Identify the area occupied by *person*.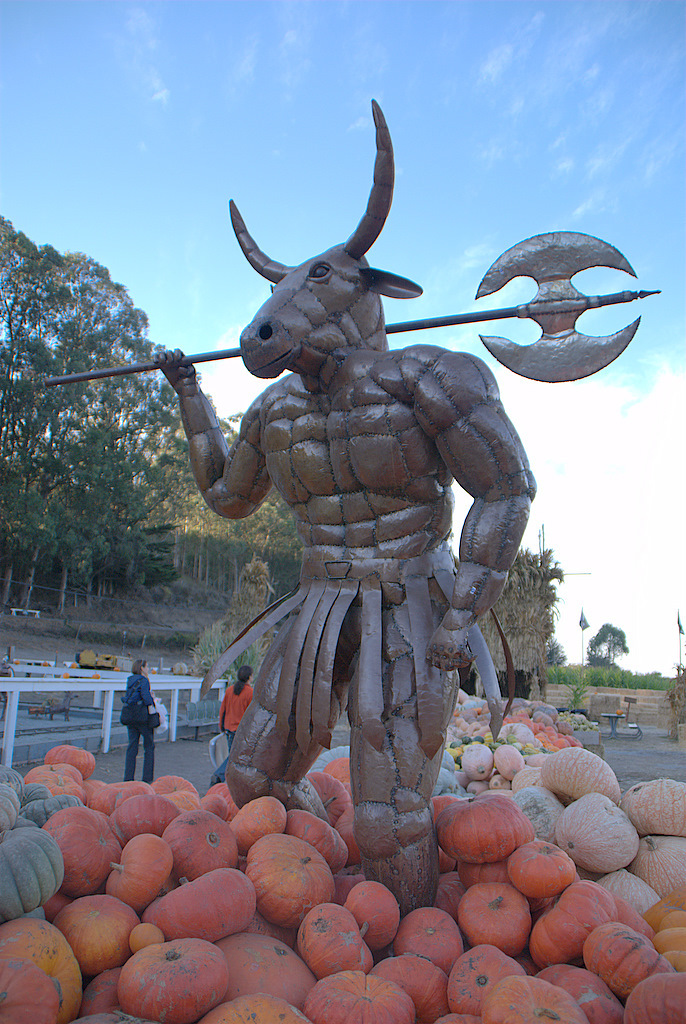
Area: <bbox>213, 664, 254, 788</bbox>.
